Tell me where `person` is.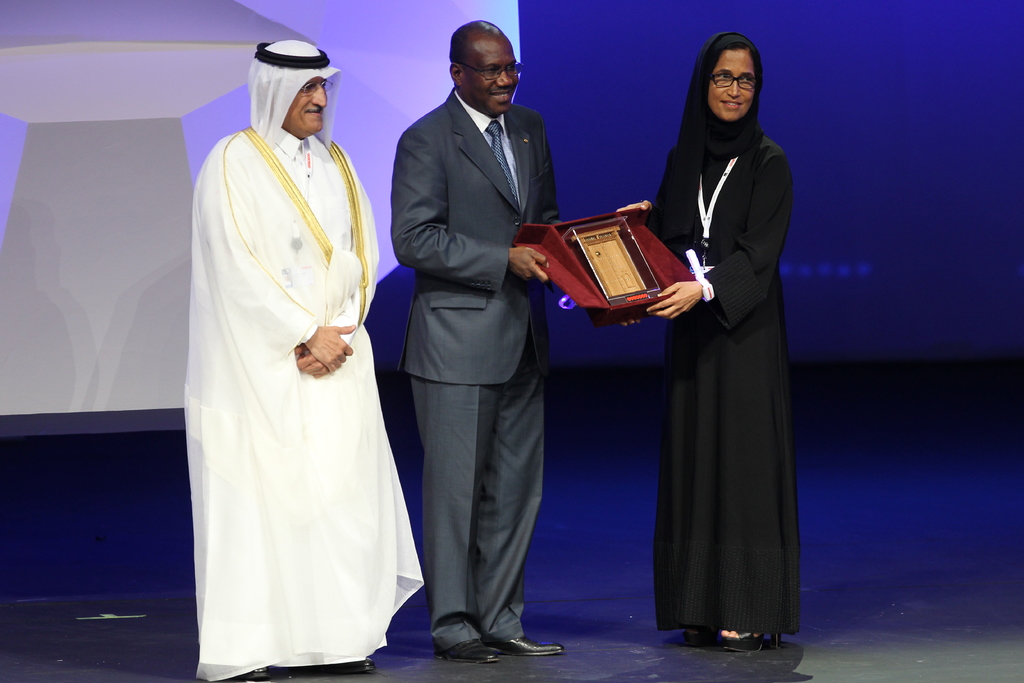
`person` is at bbox=(396, 15, 565, 667).
